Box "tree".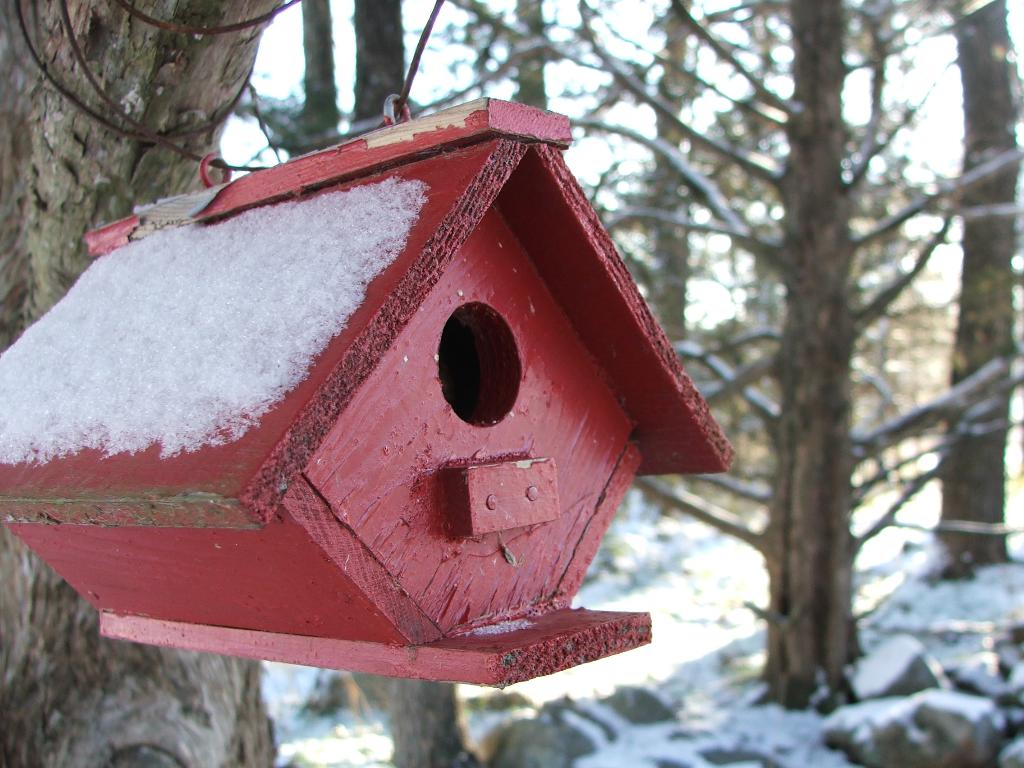
rect(0, 4, 305, 767).
